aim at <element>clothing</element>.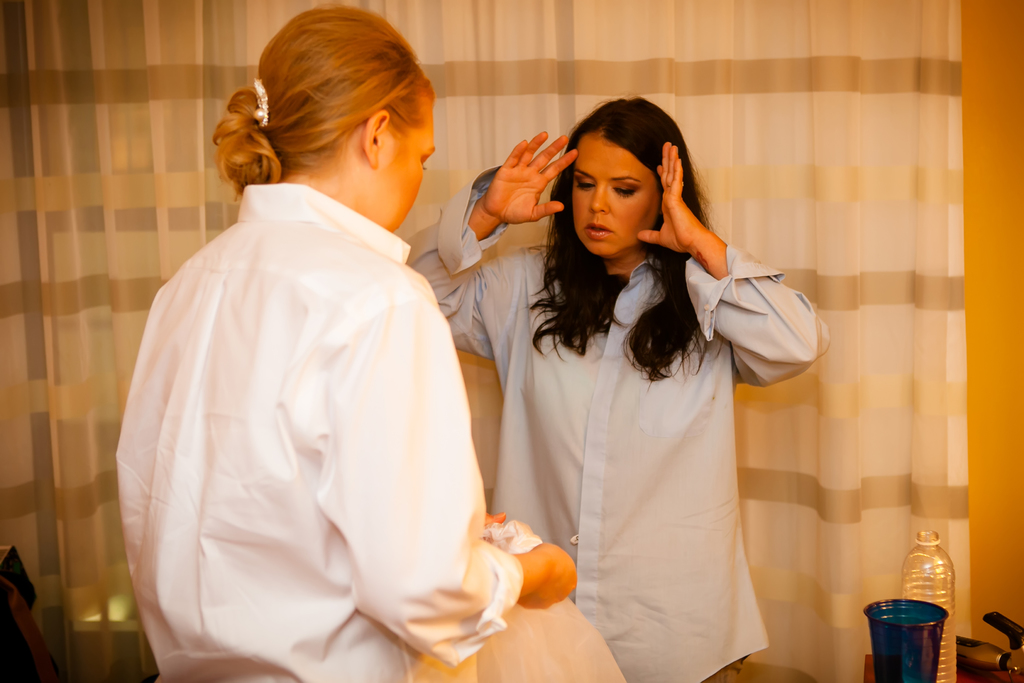
Aimed at 115/127/513/659.
